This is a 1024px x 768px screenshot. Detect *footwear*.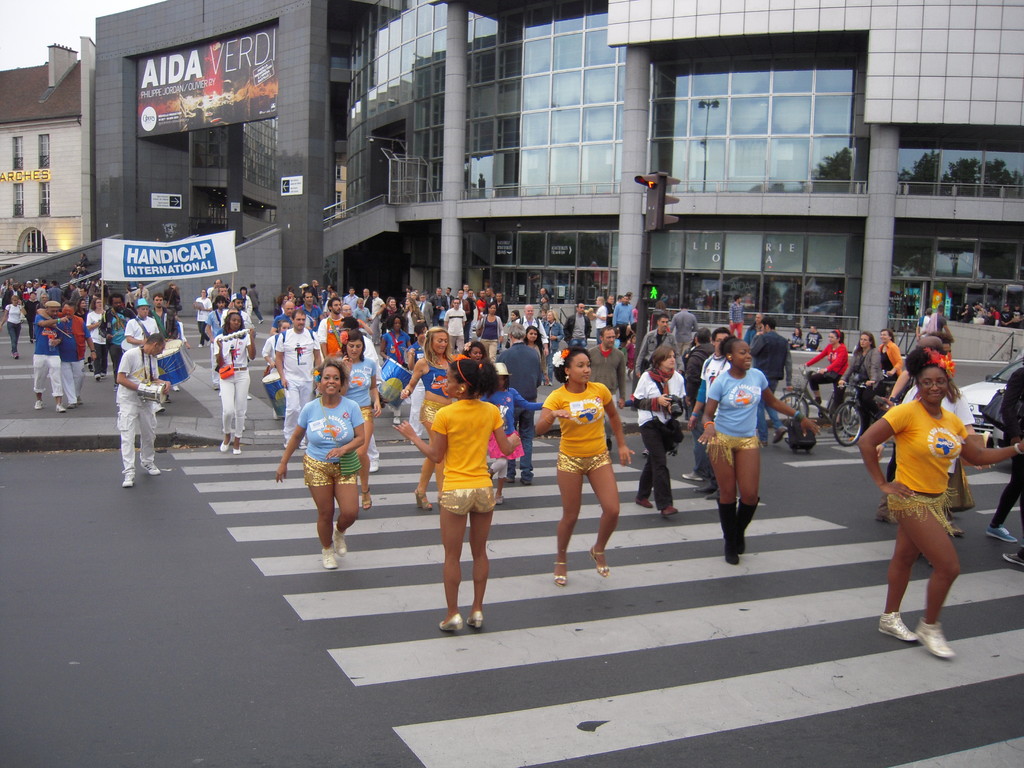
716,498,741,568.
